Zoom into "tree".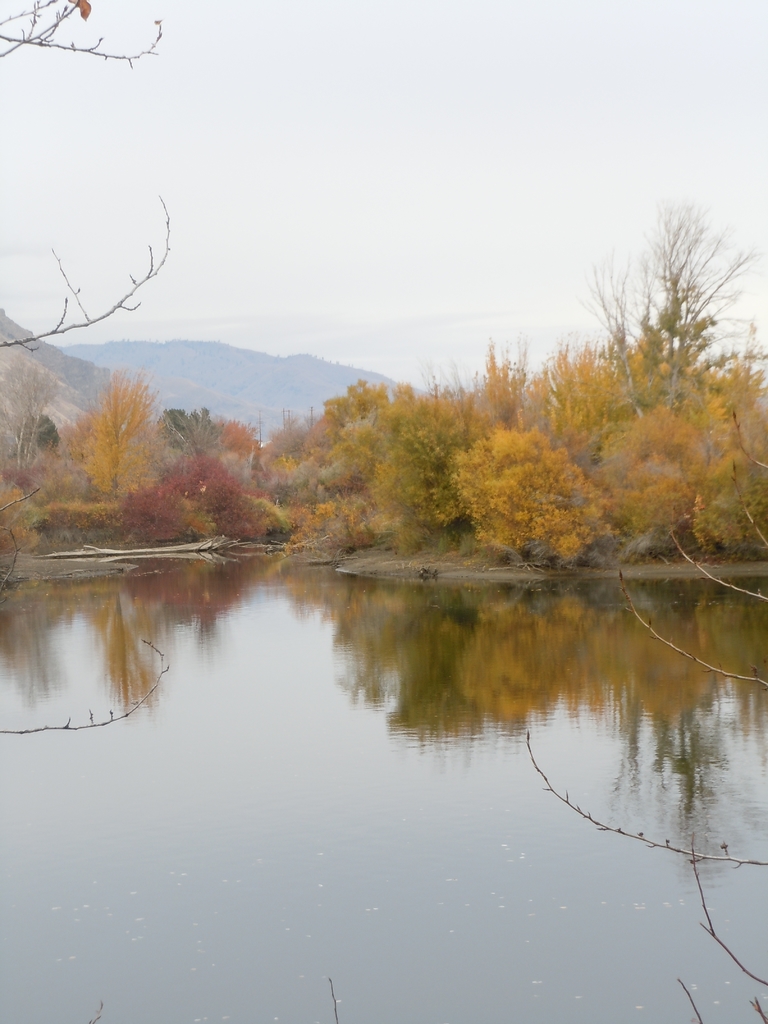
Zoom target: crop(465, 345, 591, 455).
